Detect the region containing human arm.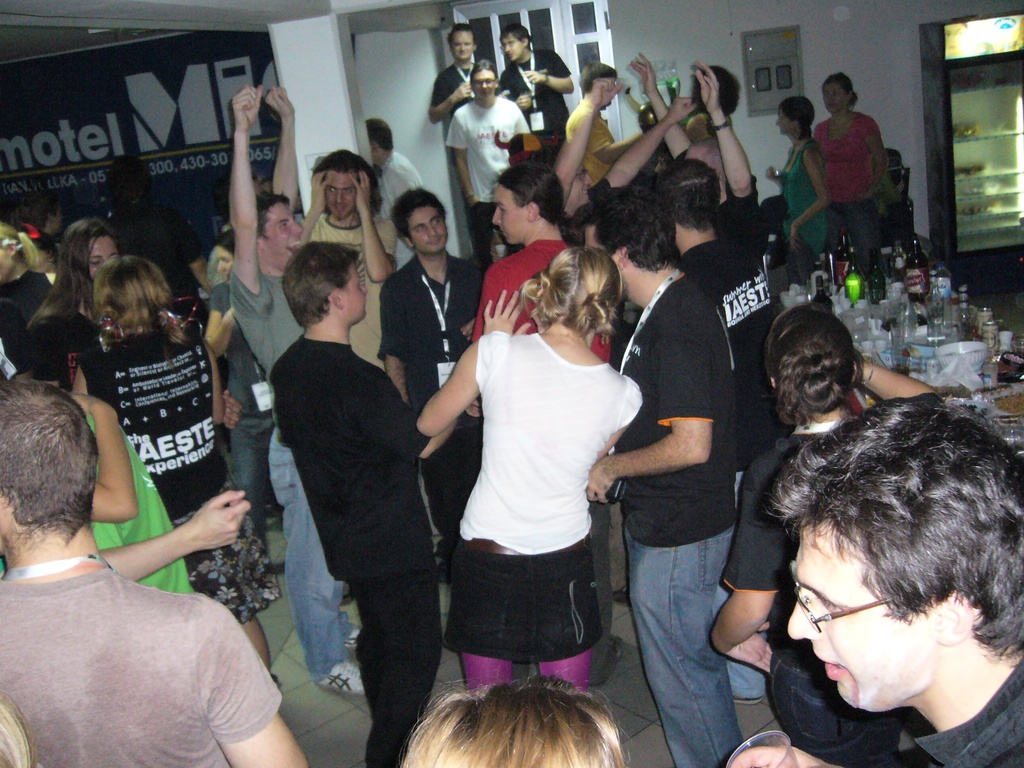
bbox=(263, 90, 301, 212).
